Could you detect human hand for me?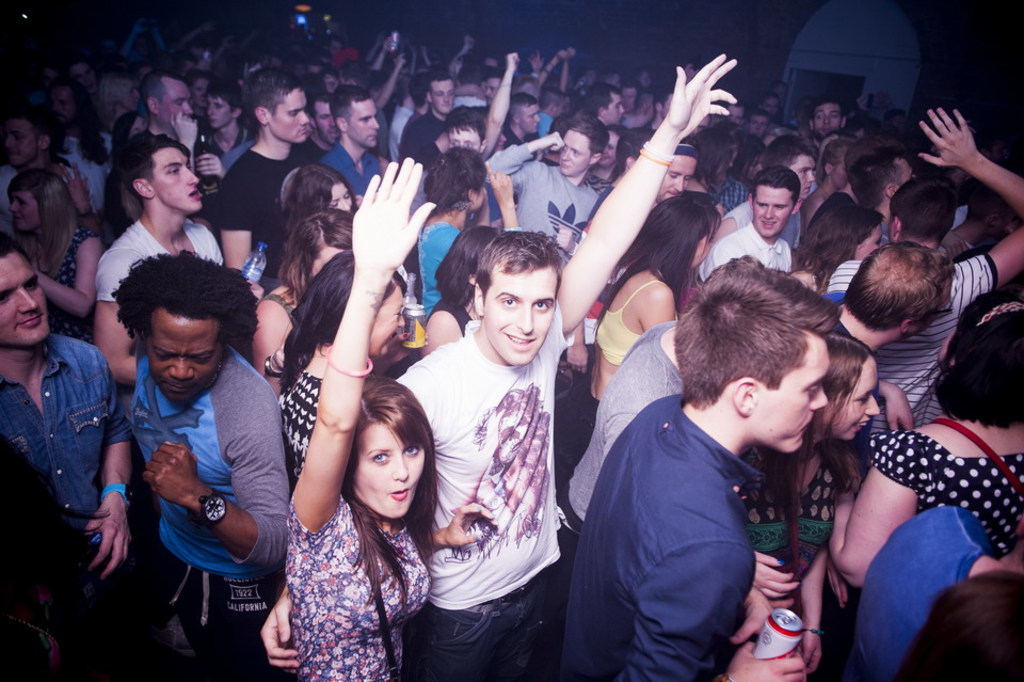
Detection result: <region>381, 34, 395, 55</region>.
